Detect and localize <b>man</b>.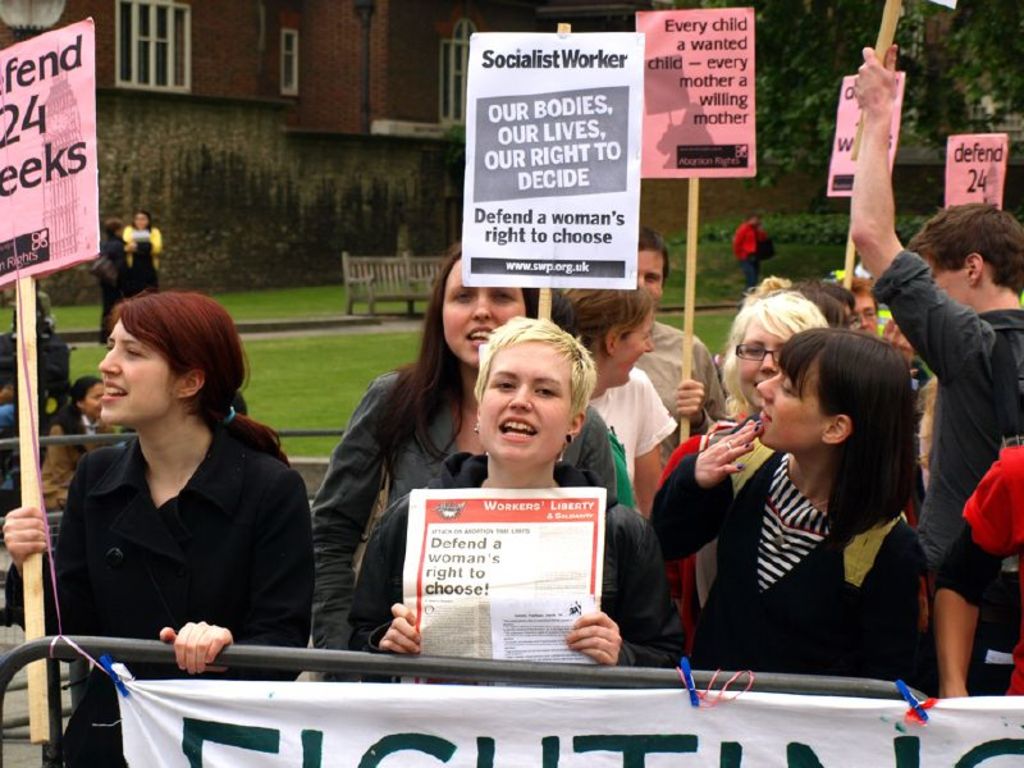
Localized at {"left": 852, "top": 47, "right": 1023, "bottom": 573}.
